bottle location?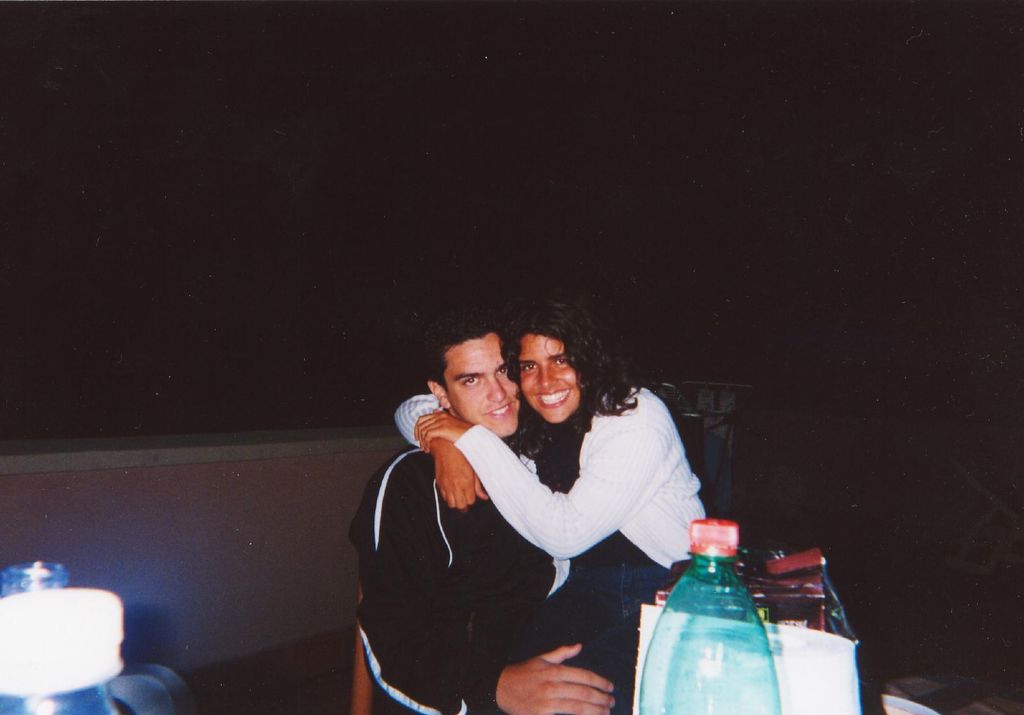
[636, 524, 783, 712]
